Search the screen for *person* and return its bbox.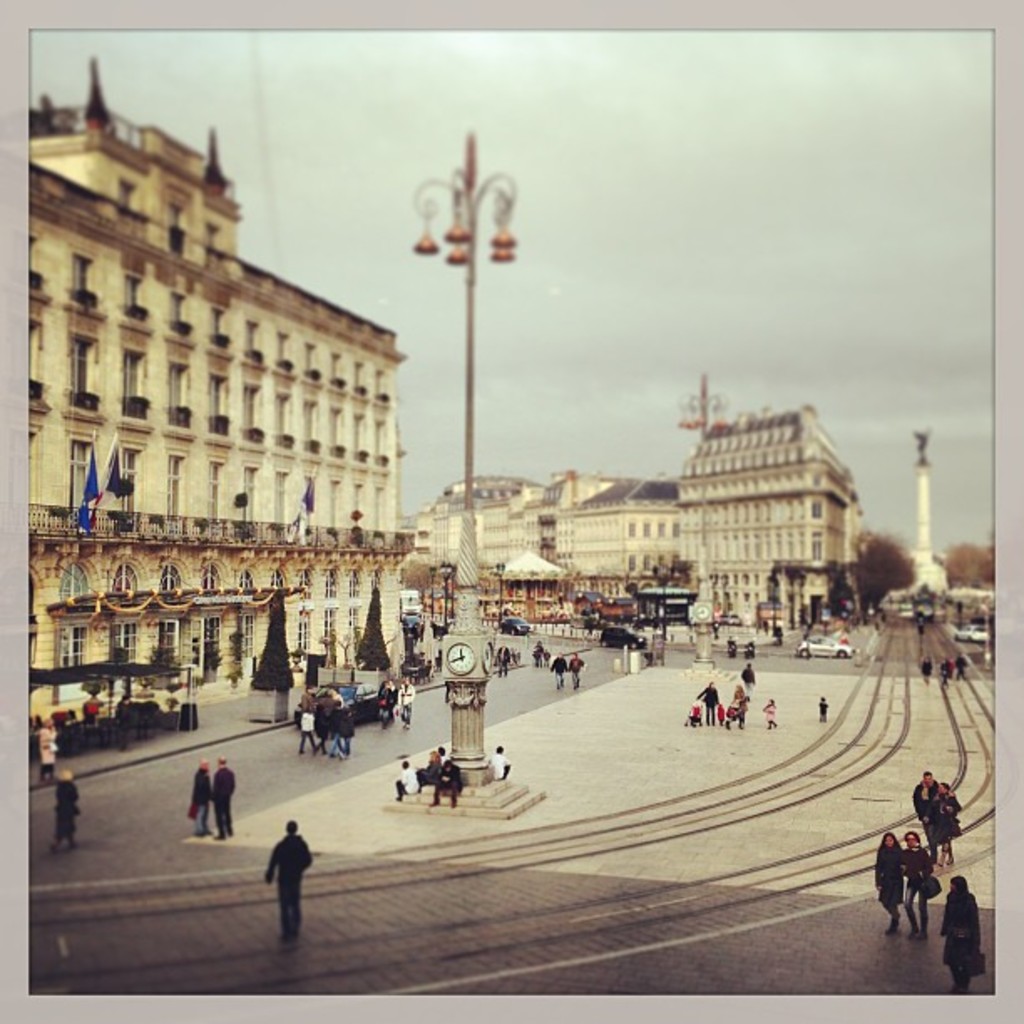
Found: box(254, 832, 326, 942).
